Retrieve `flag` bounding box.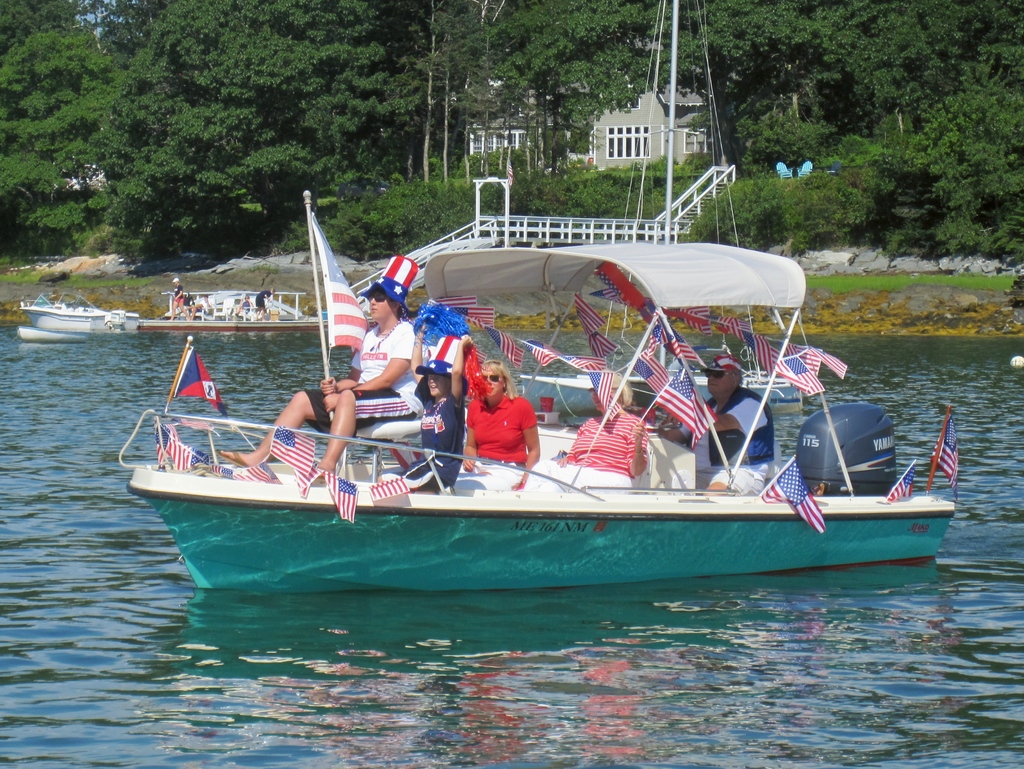
Bounding box: <region>888, 457, 924, 509</region>.
